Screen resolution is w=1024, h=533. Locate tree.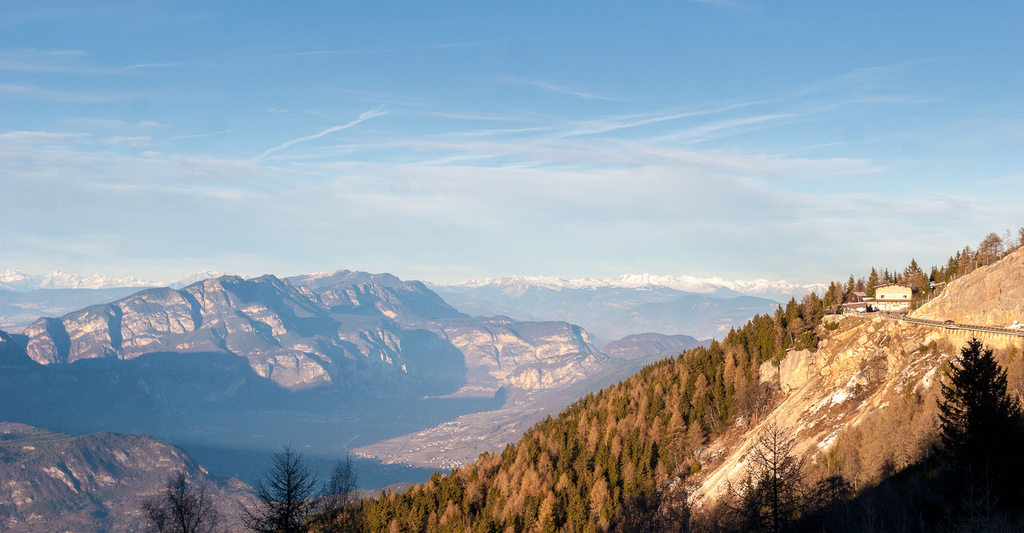
pyautogui.locateOnScreen(239, 447, 304, 532).
